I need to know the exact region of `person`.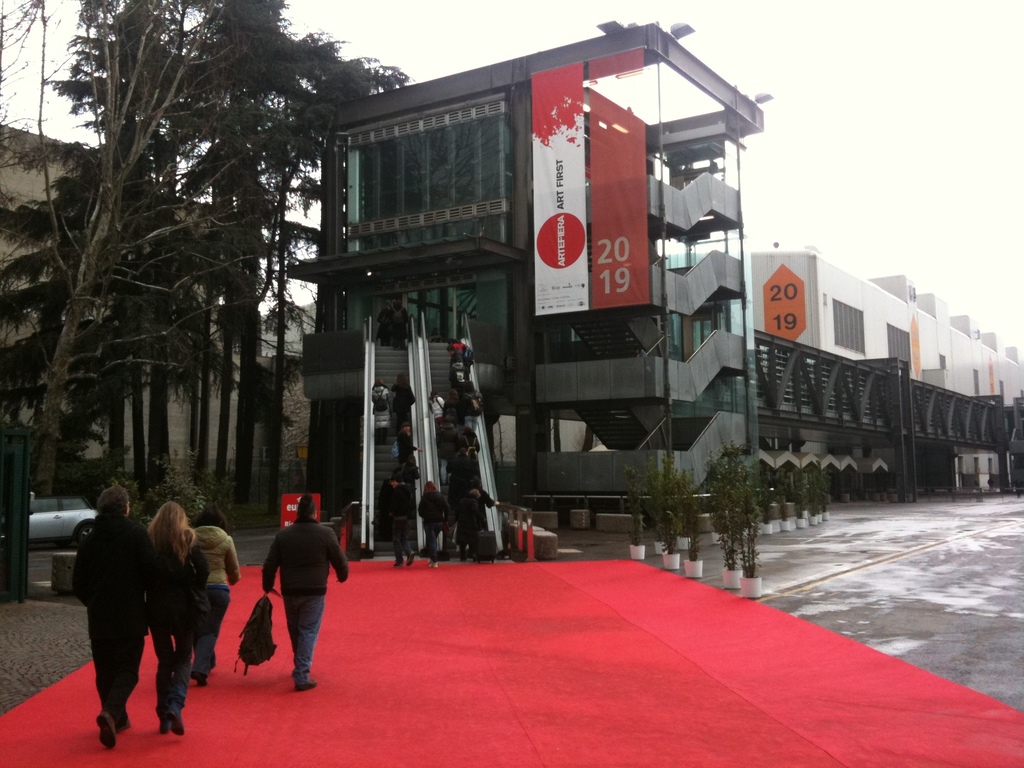
Region: BBox(451, 379, 476, 419).
